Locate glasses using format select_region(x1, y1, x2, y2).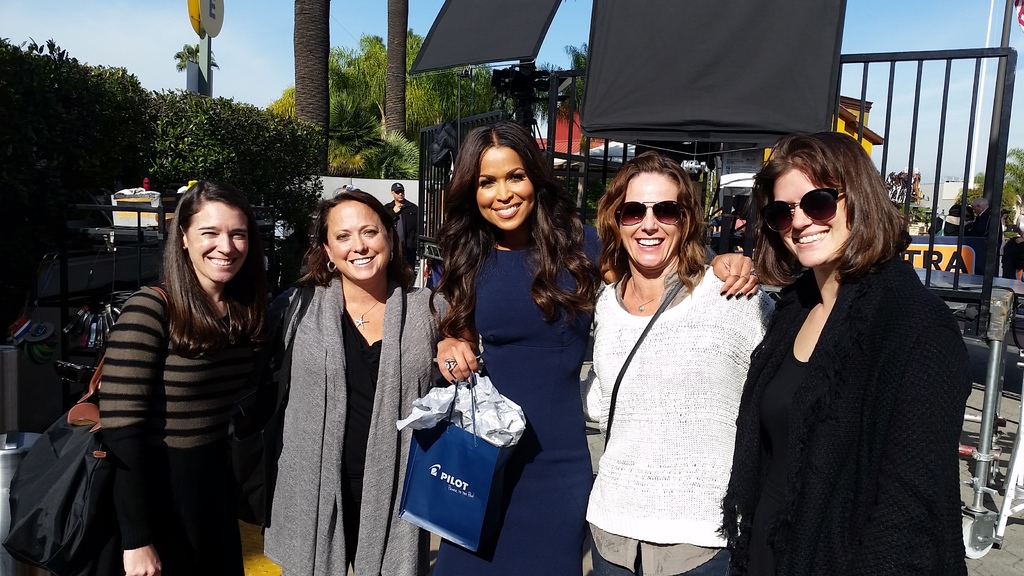
select_region(606, 193, 704, 237).
